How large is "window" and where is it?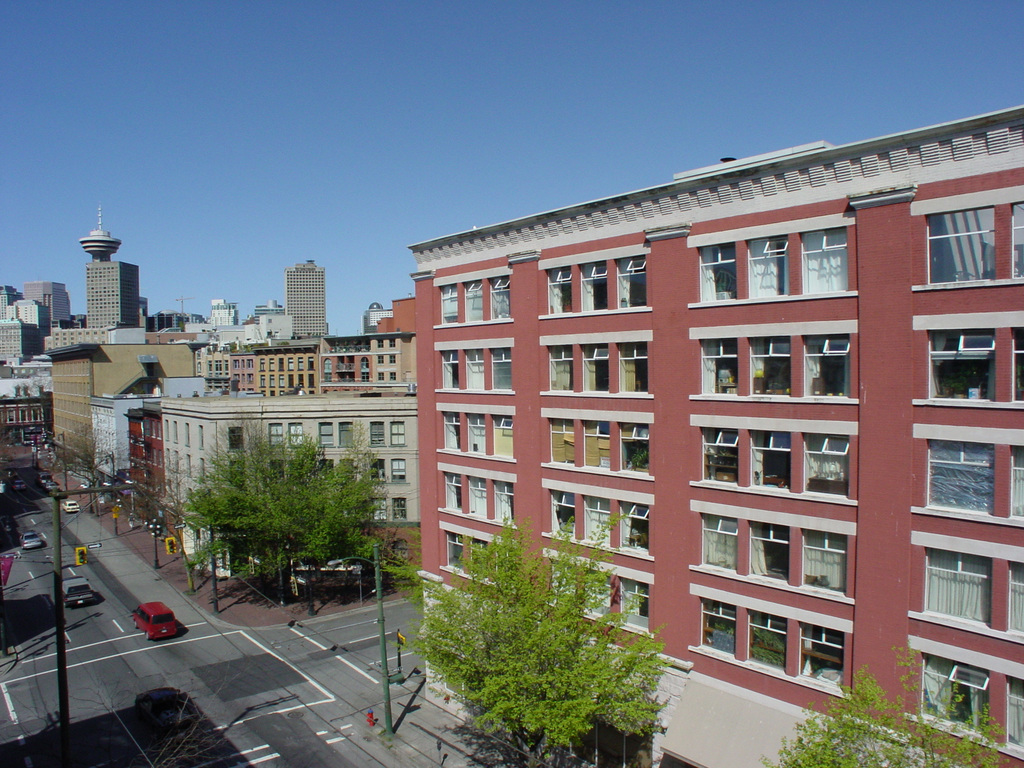
Bounding box: {"x1": 923, "y1": 325, "x2": 997, "y2": 404}.
